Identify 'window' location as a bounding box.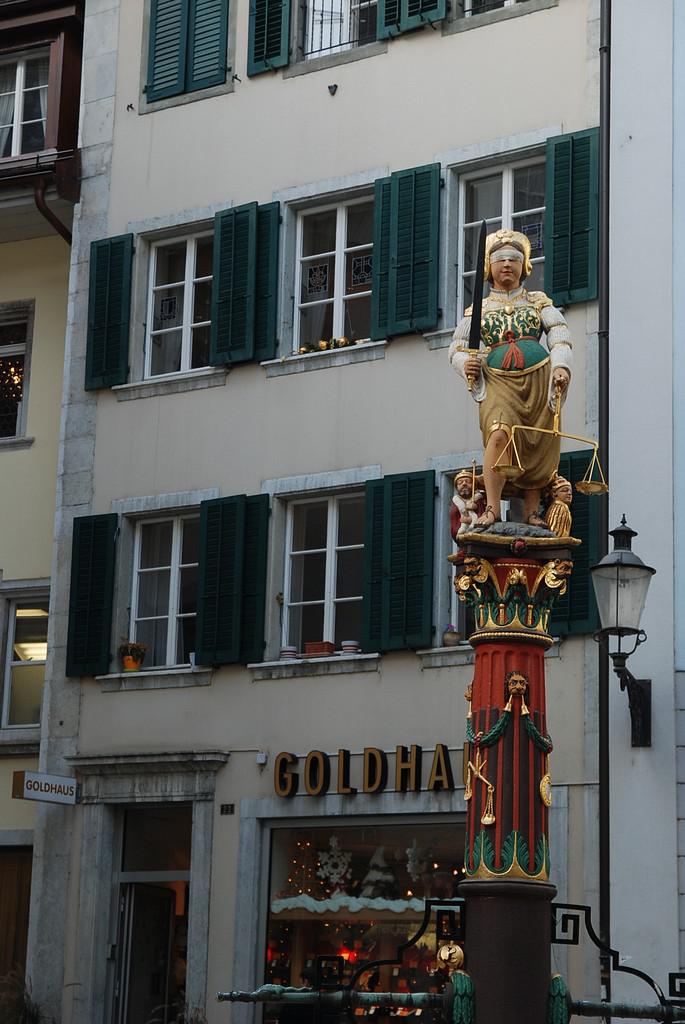
left=140, top=228, right=222, bottom=375.
